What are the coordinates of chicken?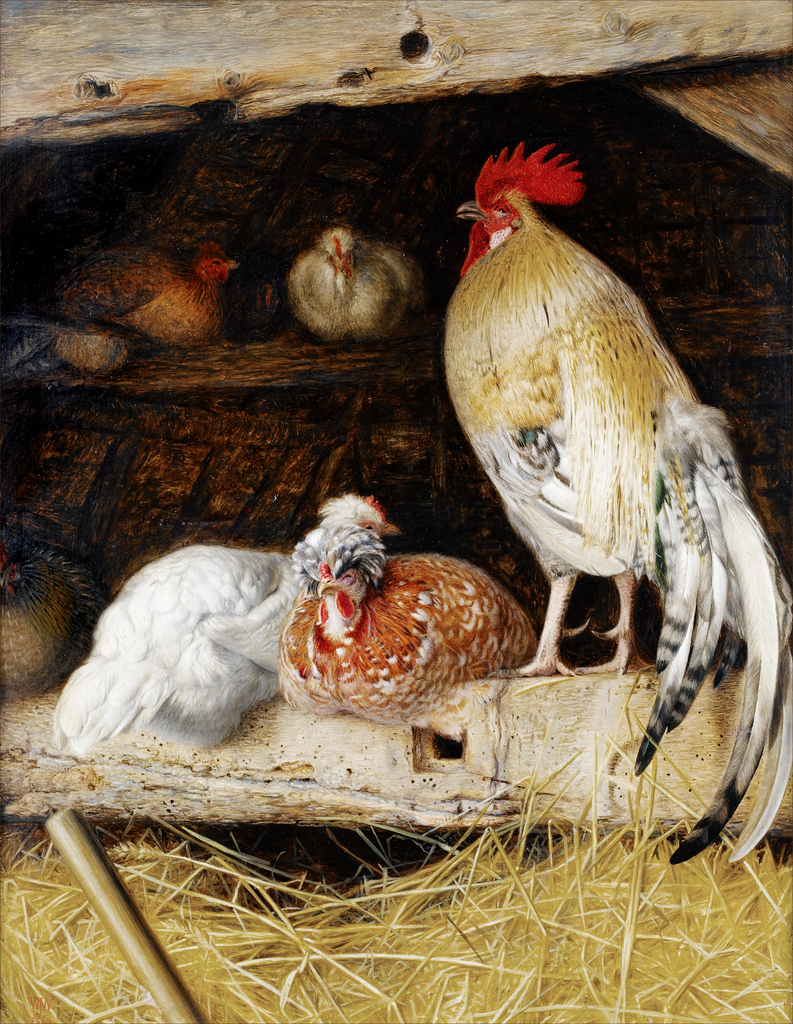
<bbox>439, 140, 792, 853</bbox>.
